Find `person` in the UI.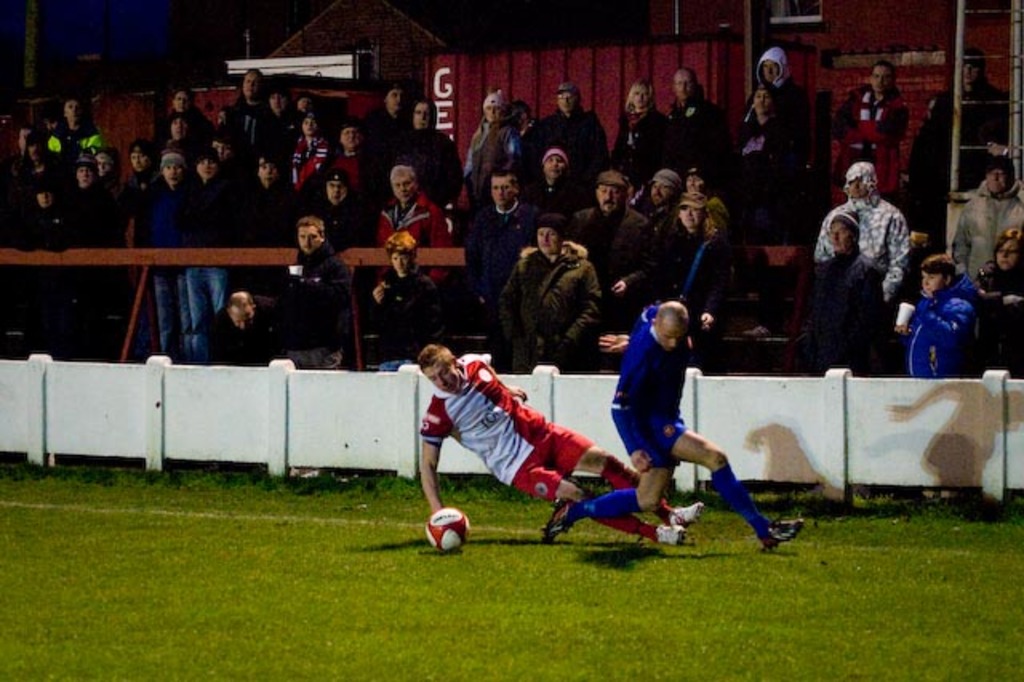
UI element at 418, 344, 701, 552.
